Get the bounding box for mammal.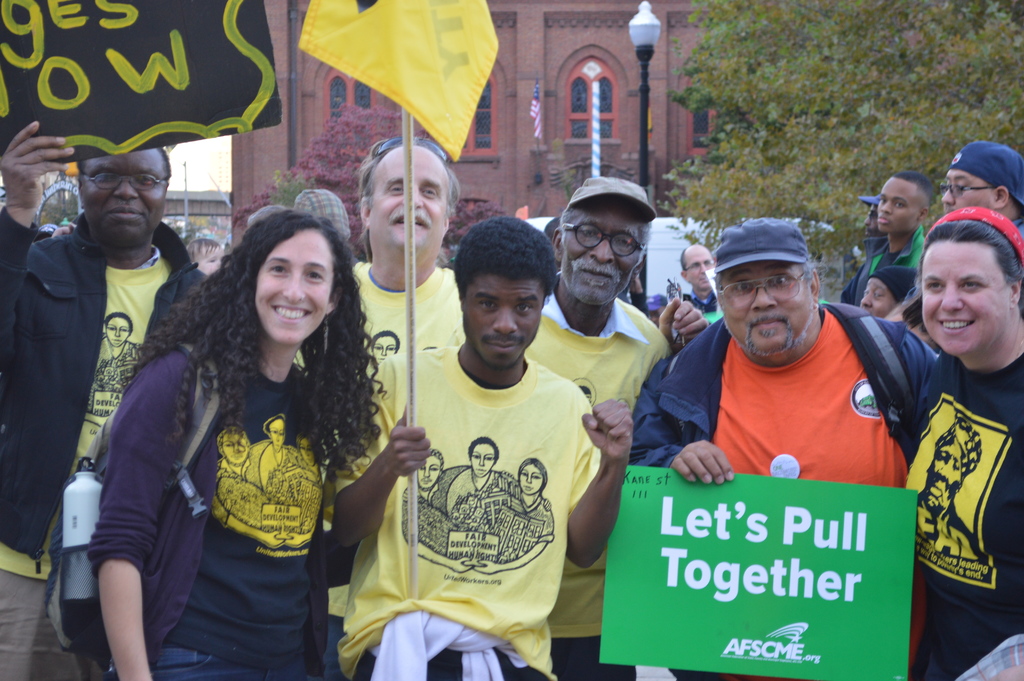
pyautogui.locateOnScreen(484, 455, 554, 571).
